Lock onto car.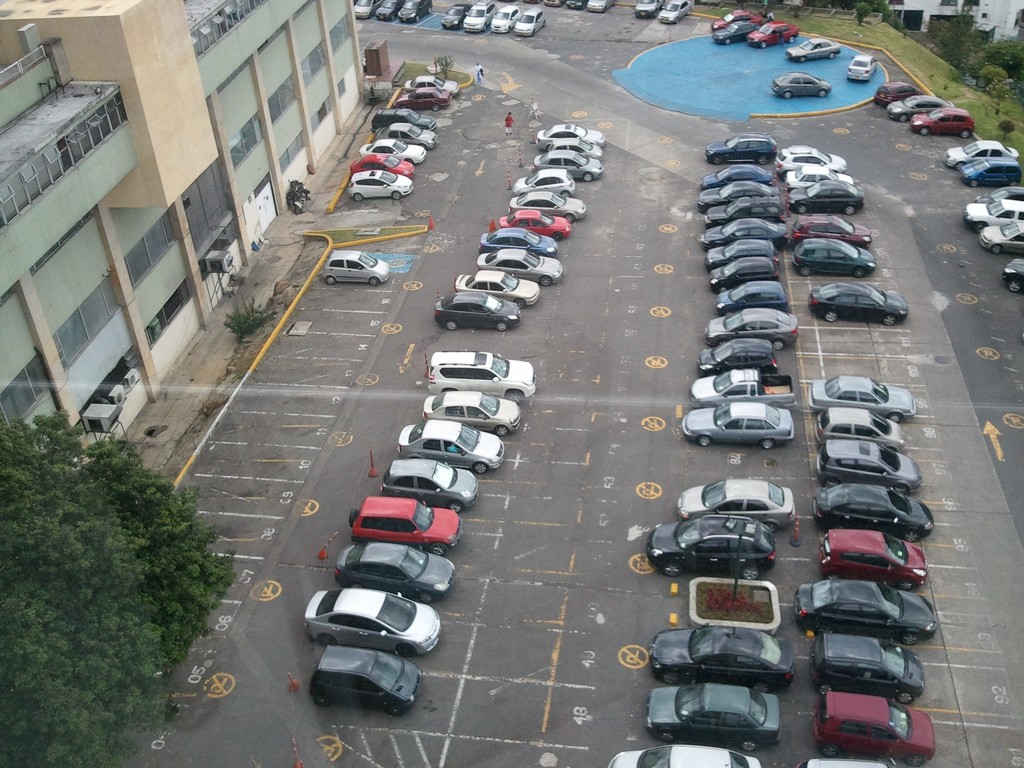
Locked: rect(674, 477, 799, 534).
